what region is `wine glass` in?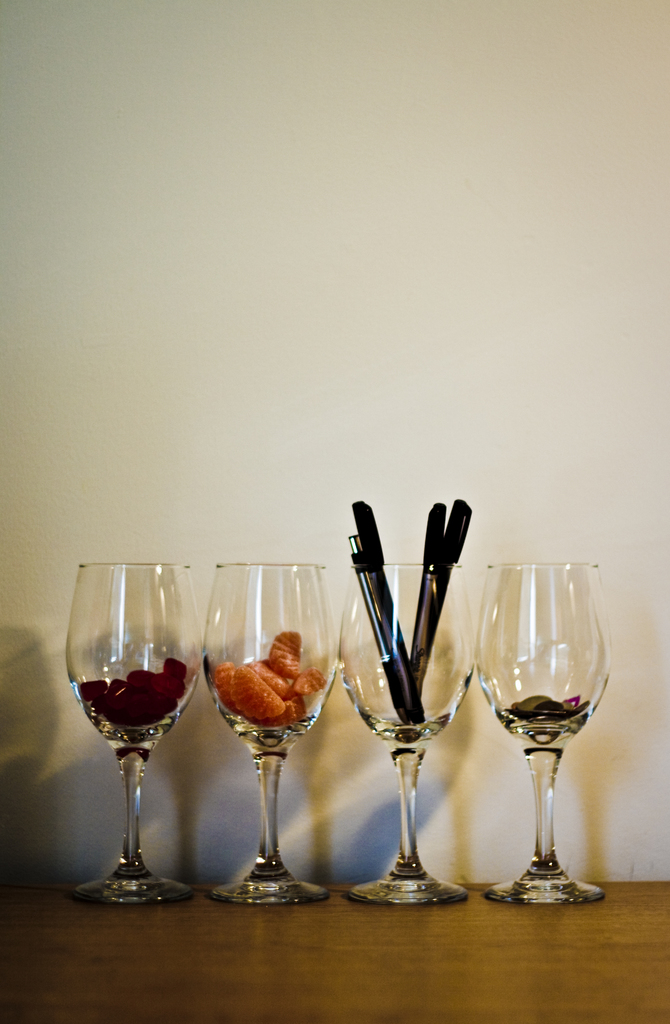
bbox=(340, 563, 473, 913).
